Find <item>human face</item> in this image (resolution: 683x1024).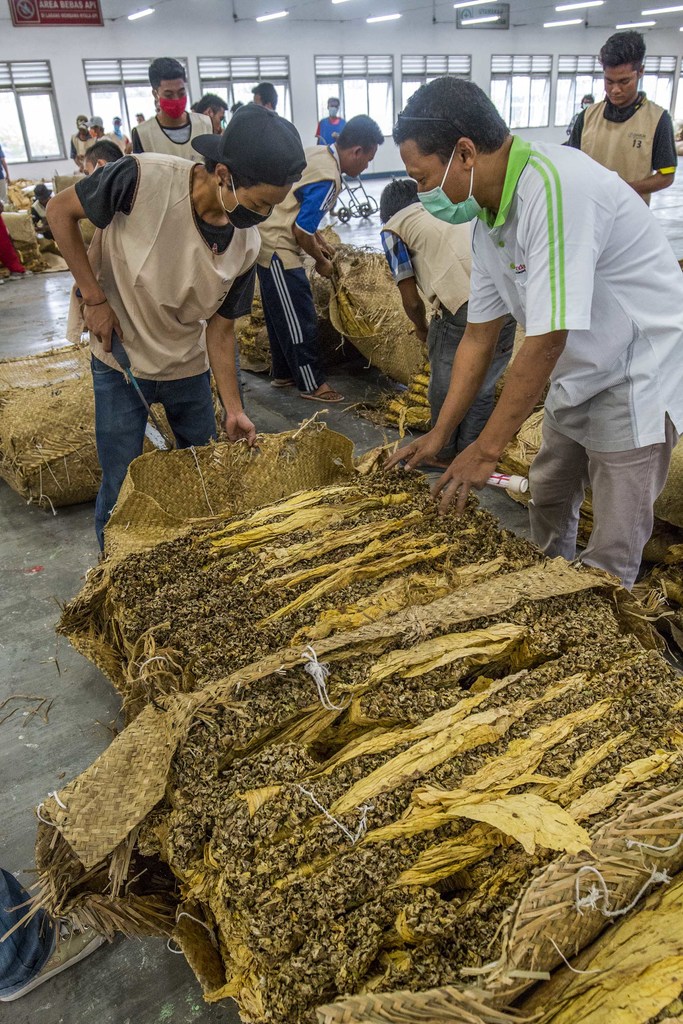
pyautogui.locateOnScreen(607, 59, 637, 102).
